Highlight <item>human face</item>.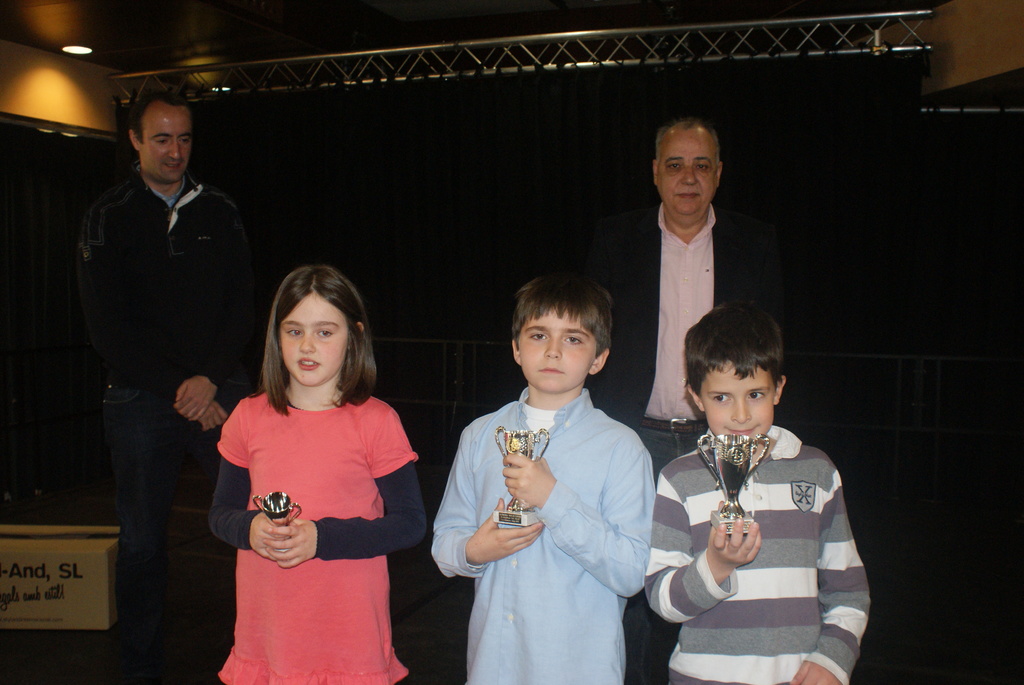
Highlighted region: <bbox>694, 356, 776, 441</bbox>.
